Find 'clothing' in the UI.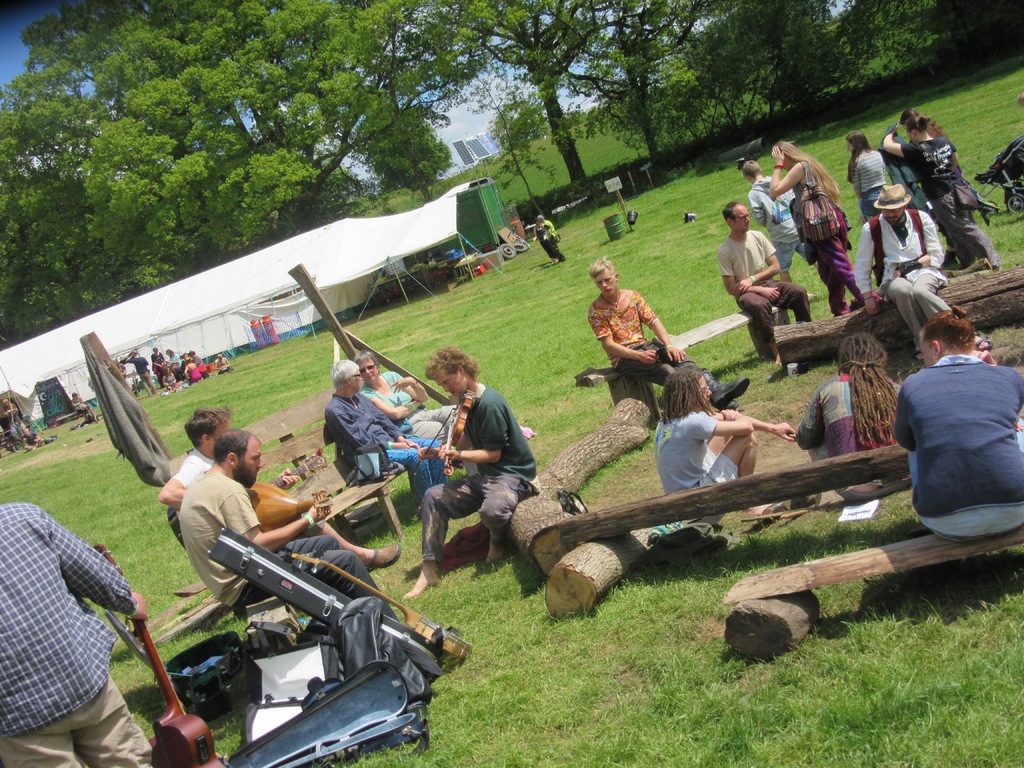
UI element at 587/285/710/401.
